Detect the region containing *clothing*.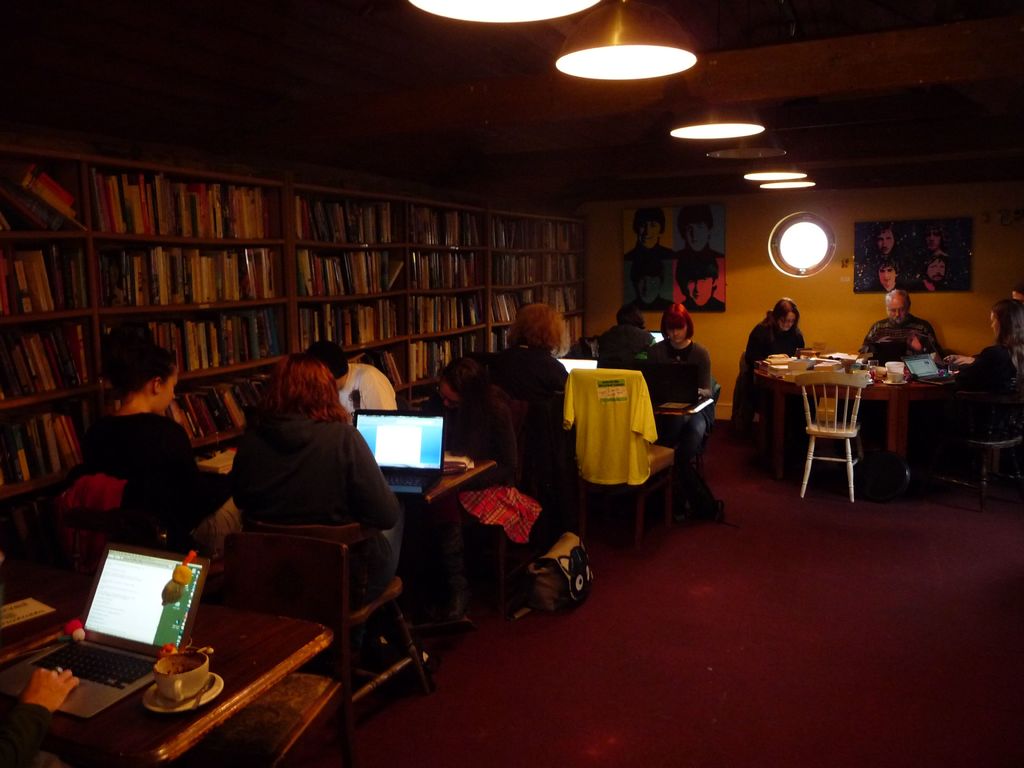
select_region(337, 362, 398, 422).
